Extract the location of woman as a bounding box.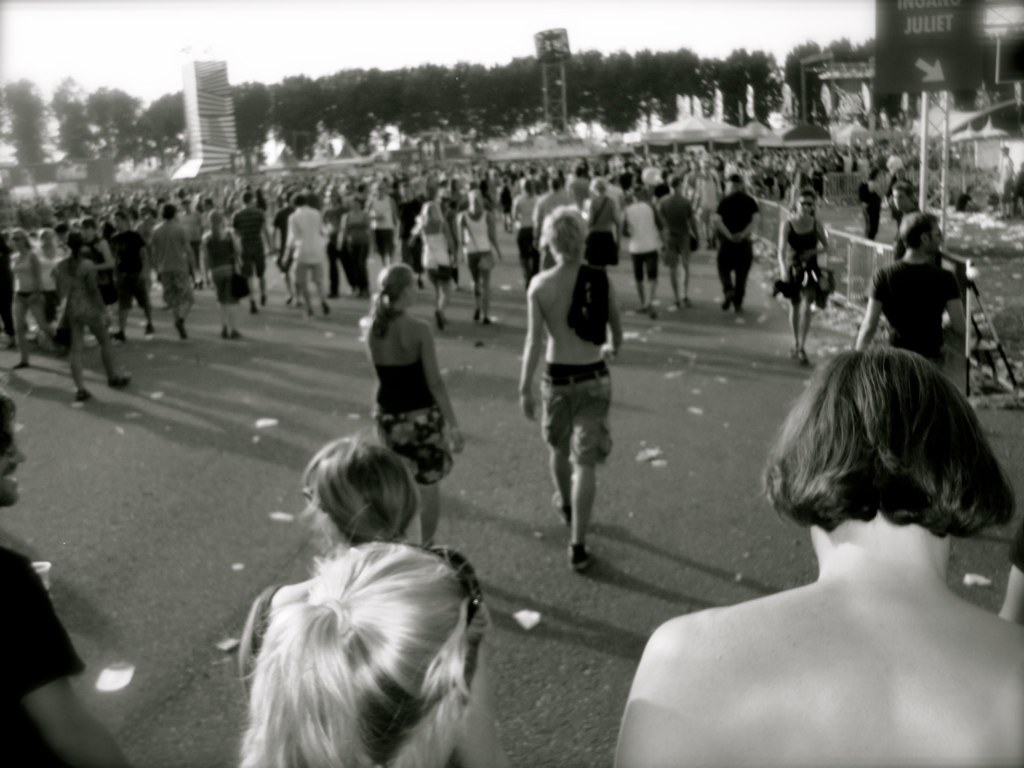
x1=196, y1=206, x2=239, y2=343.
